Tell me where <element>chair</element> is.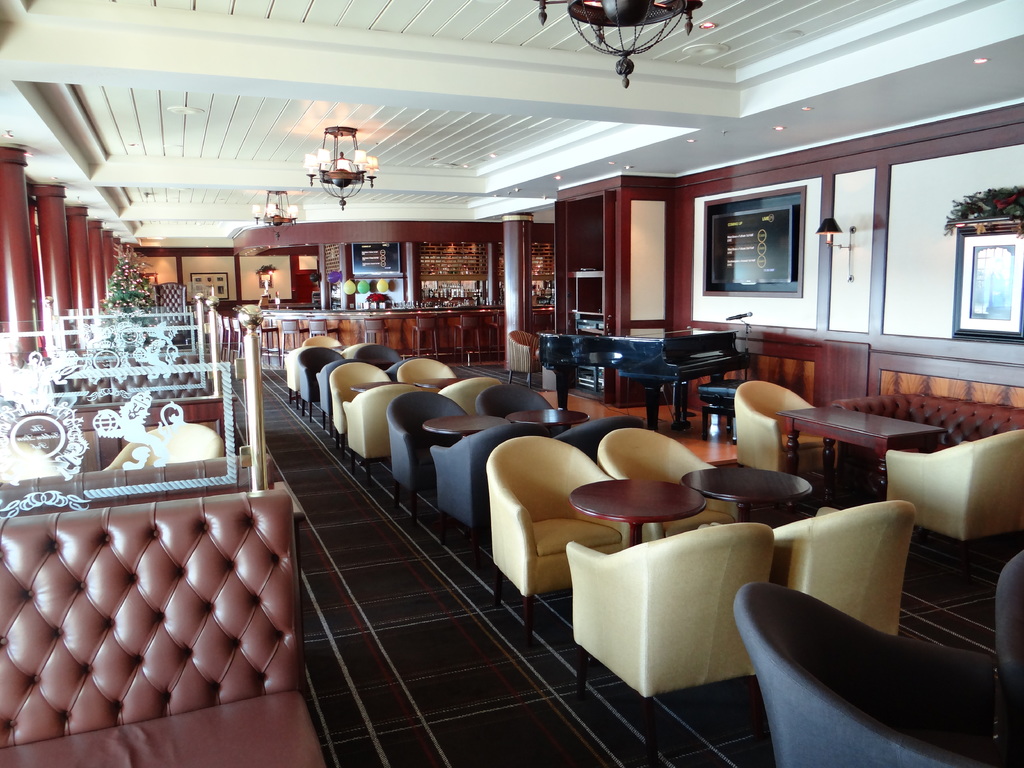
<element>chair</element> is at [x1=309, y1=315, x2=330, y2=340].
